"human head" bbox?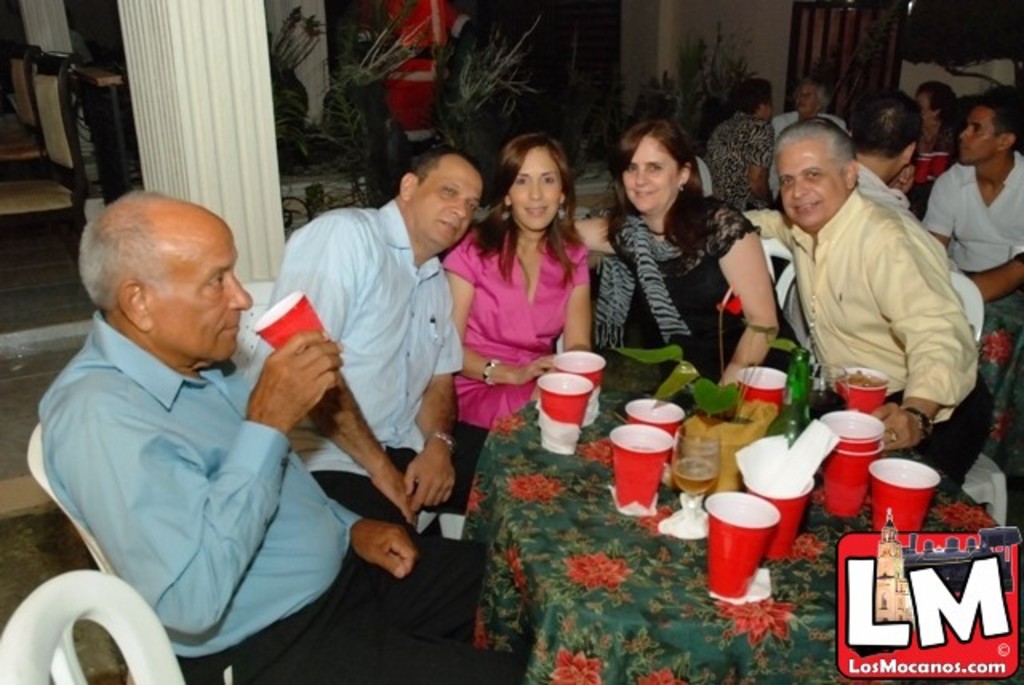
910 80 957 147
